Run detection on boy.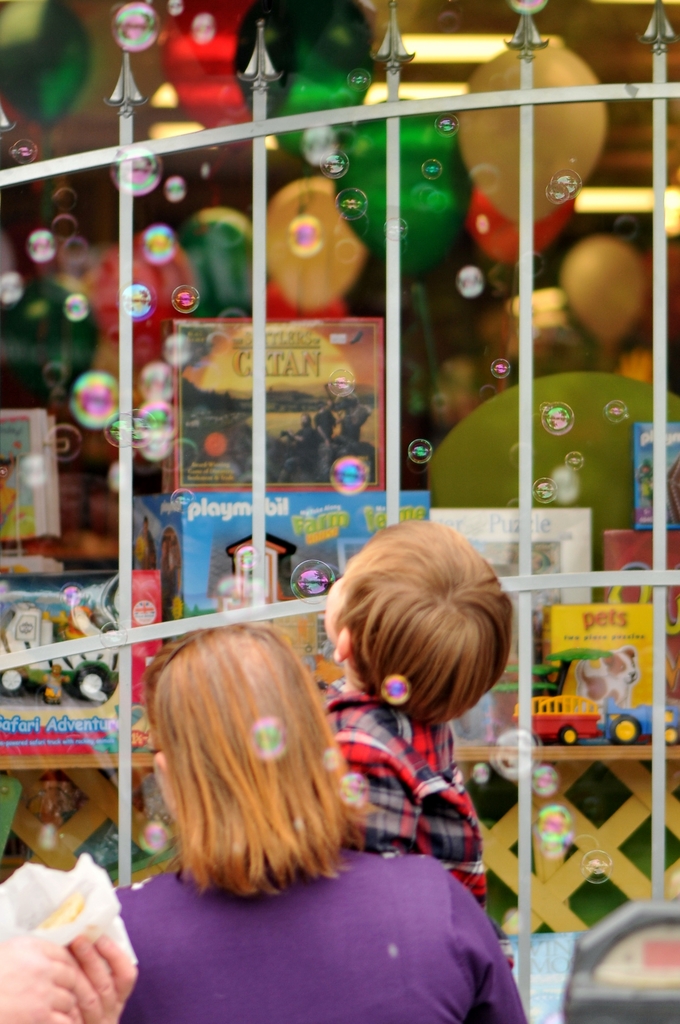
Result: 314, 514, 514, 929.
